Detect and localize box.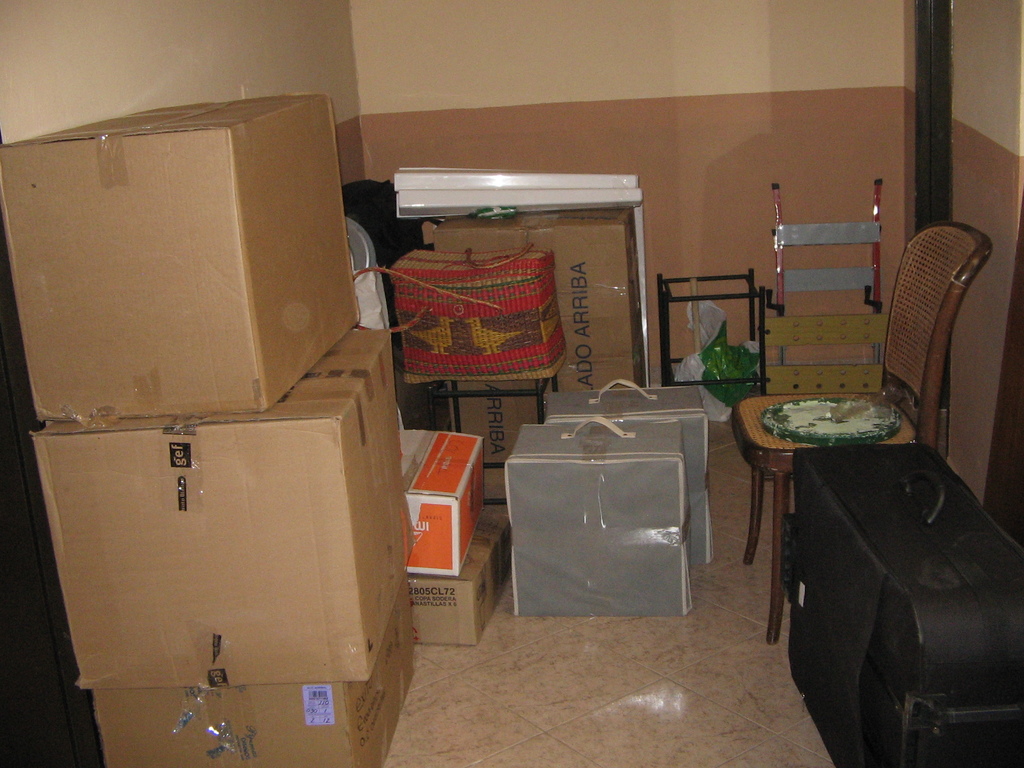
Localized at [13,69,355,465].
